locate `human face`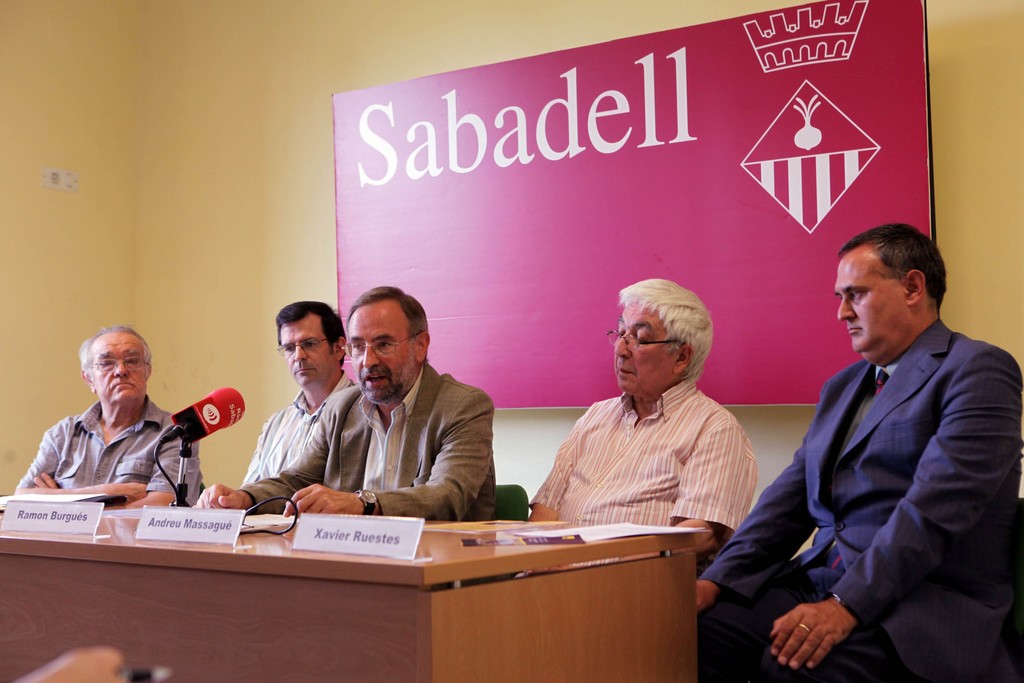
l=614, t=307, r=673, b=391
